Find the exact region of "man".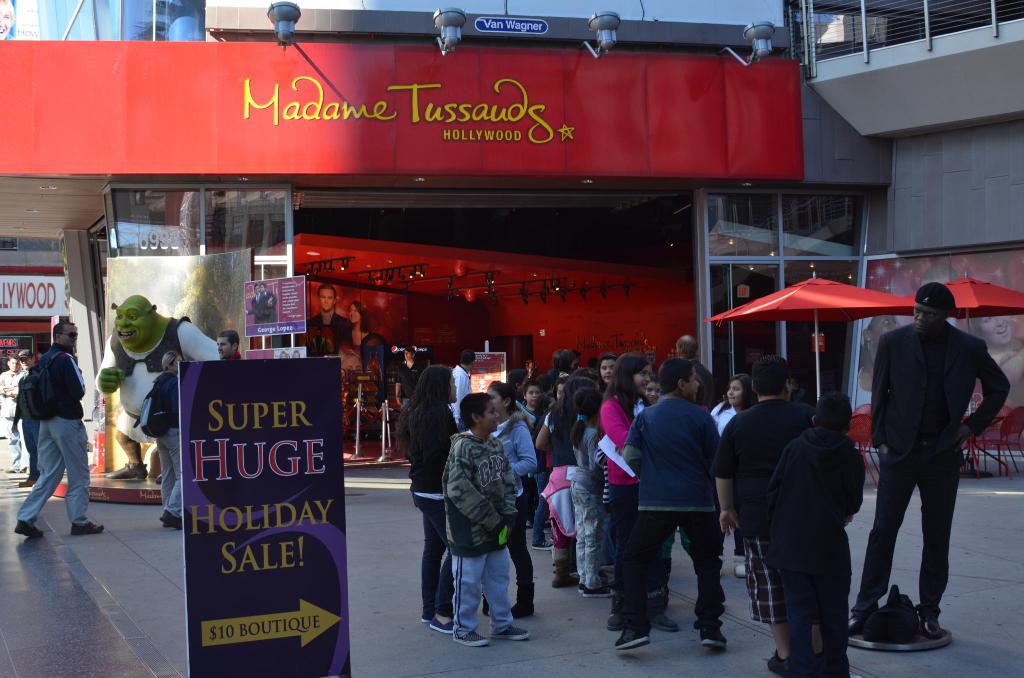
Exact region: Rect(670, 332, 726, 415).
